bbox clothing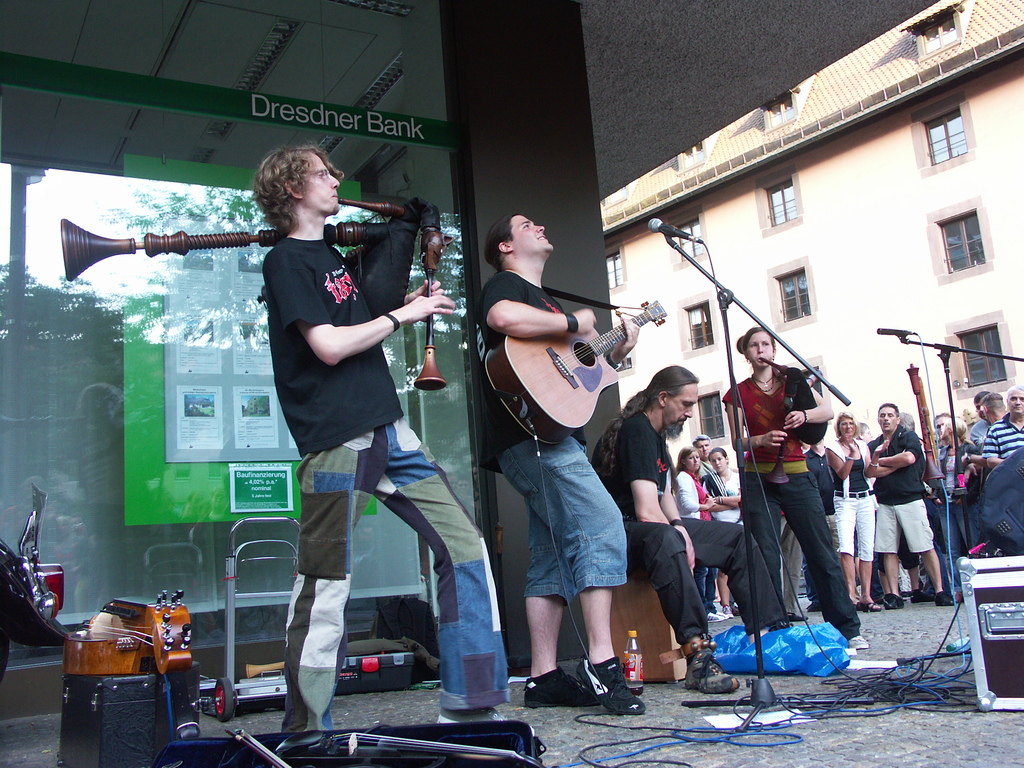
crop(599, 406, 776, 640)
